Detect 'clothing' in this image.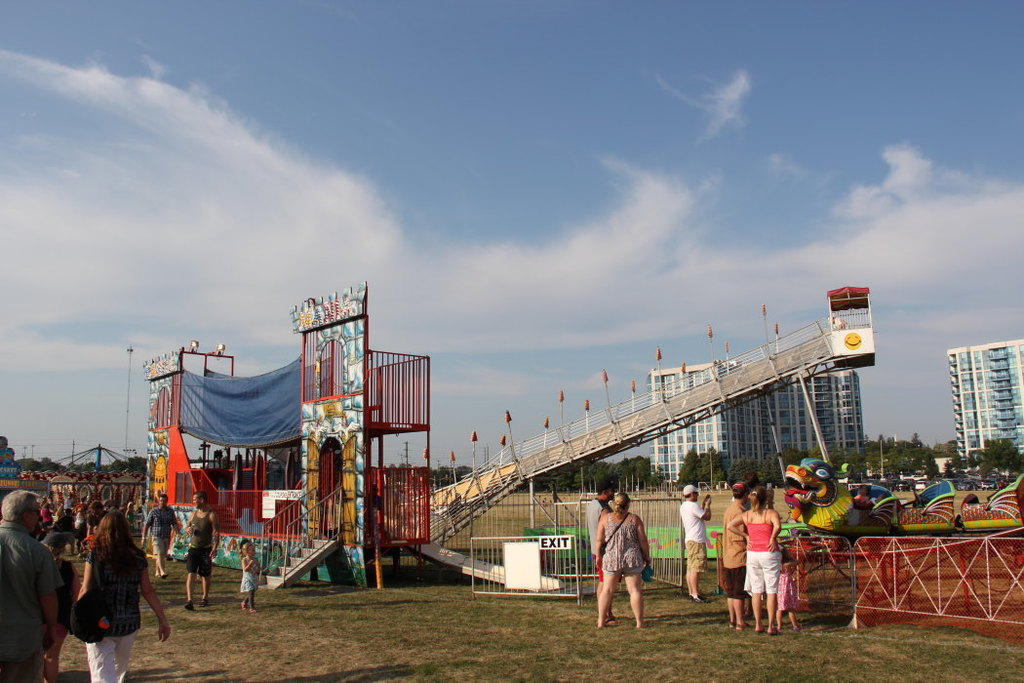
Detection: 145:507:178:561.
